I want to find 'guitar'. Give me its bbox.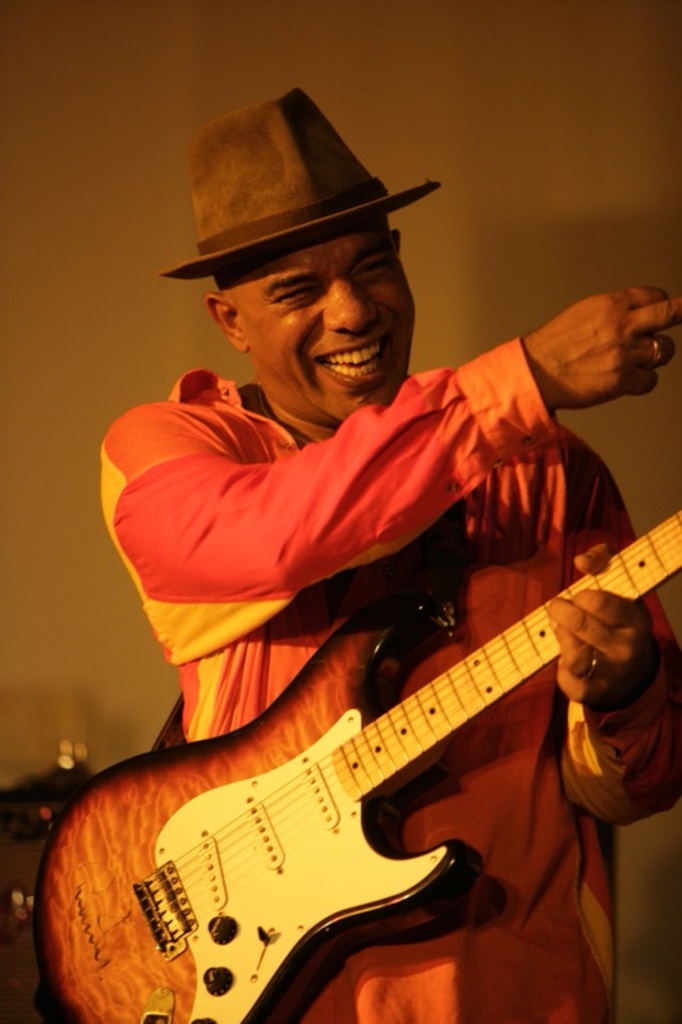
bbox=(27, 503, 681, 1023).
